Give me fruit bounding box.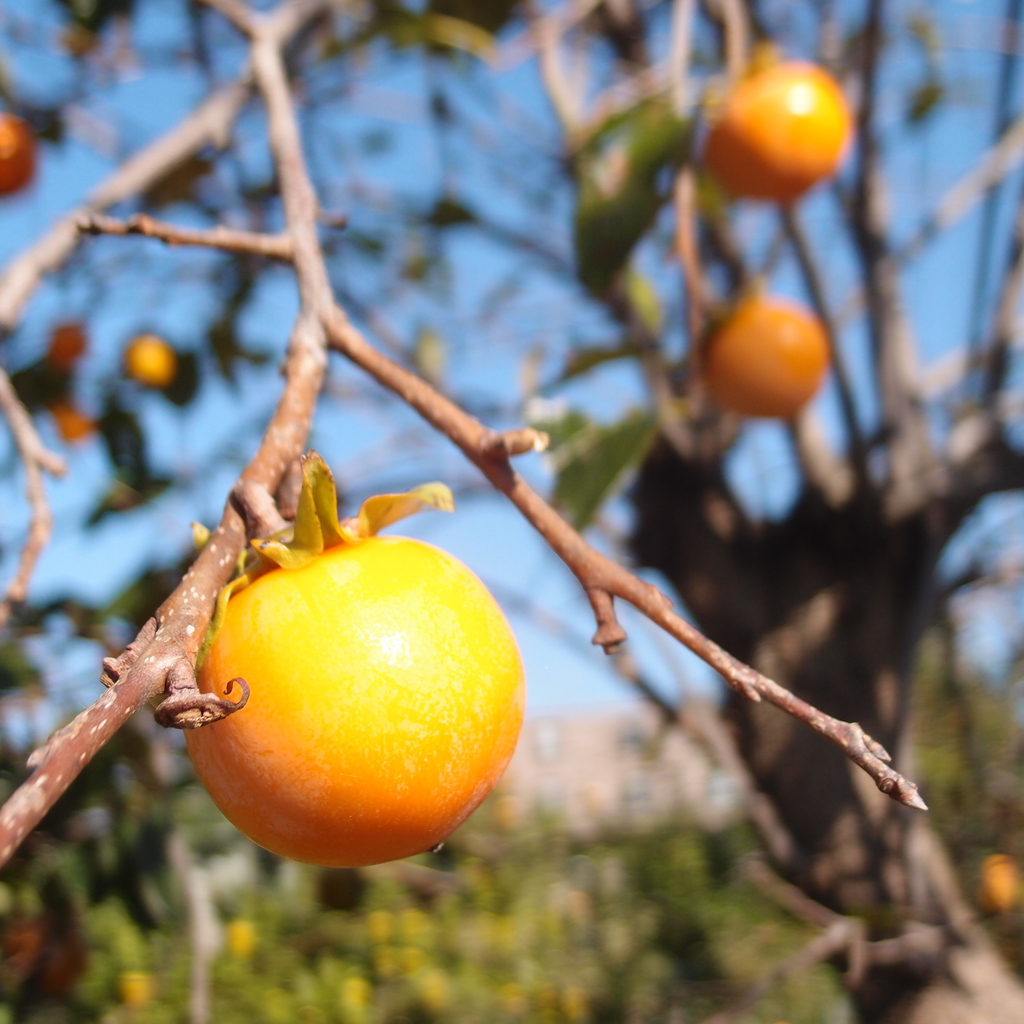
box=[711, 298, 829, 417].
